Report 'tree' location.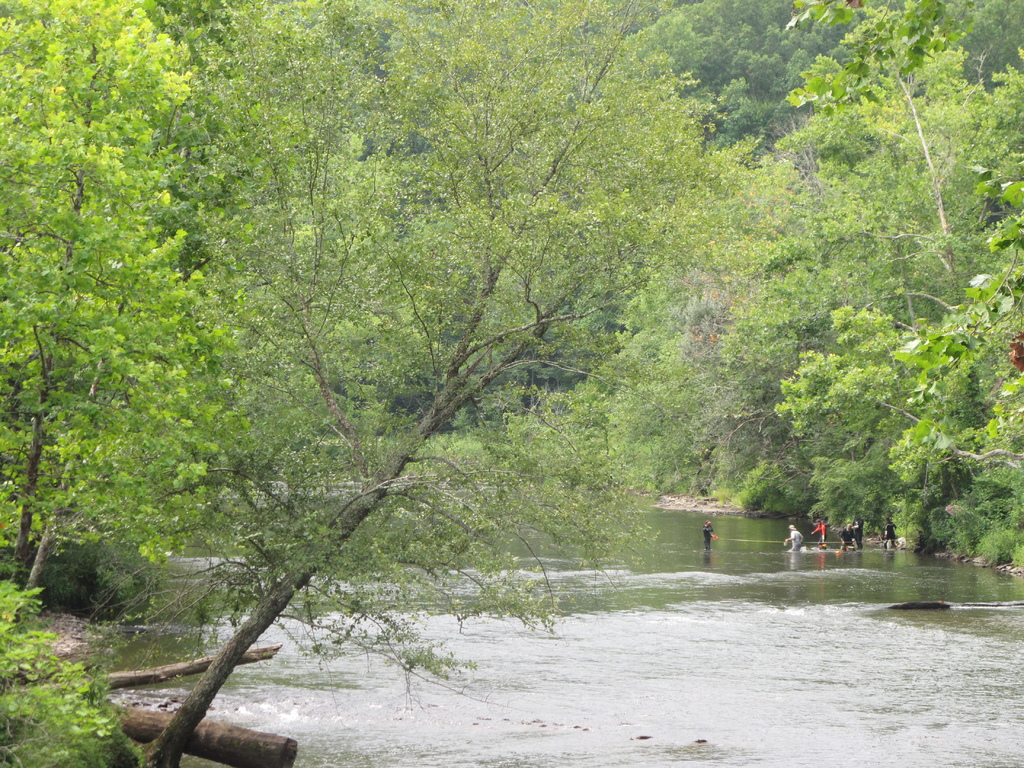
Report: 136,0,759,767.
